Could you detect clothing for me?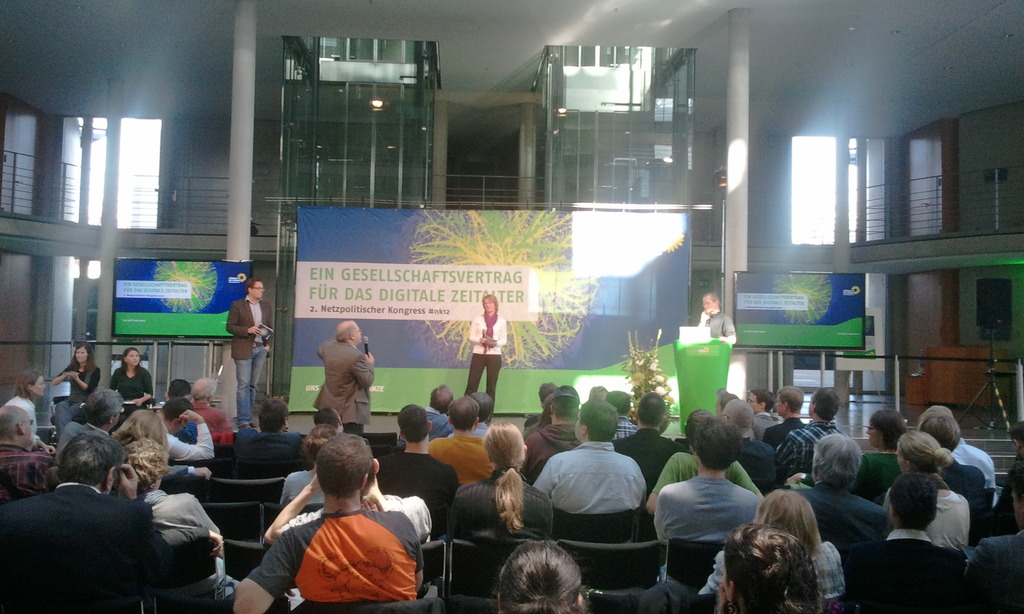
Detection result: [694,310,748,352].
